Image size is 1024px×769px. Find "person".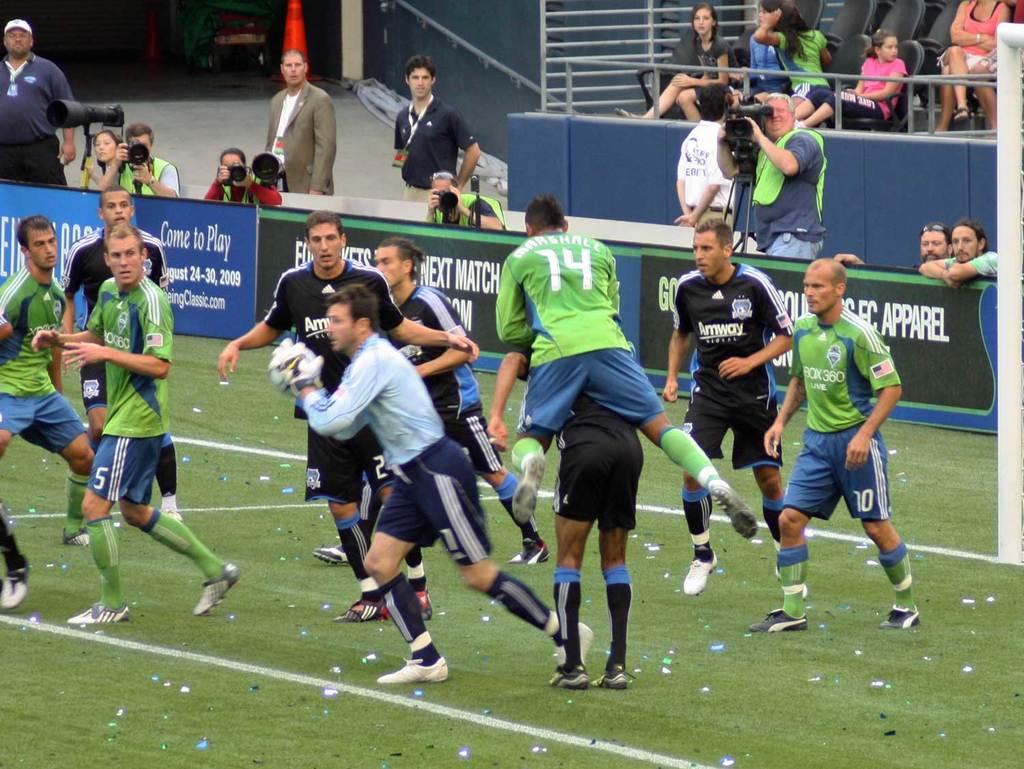
<region>393, 55, 475, 200</region>.
